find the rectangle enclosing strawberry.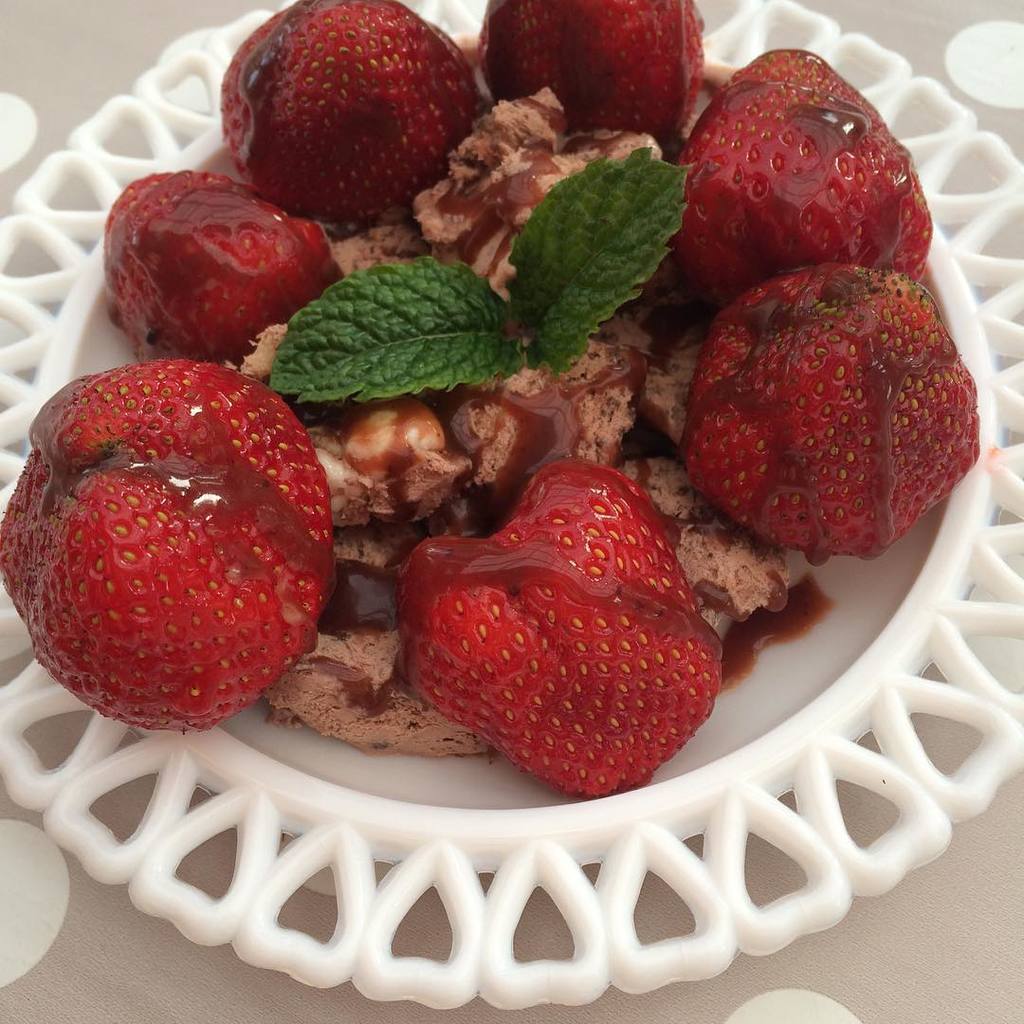
(391,451,723,807).
